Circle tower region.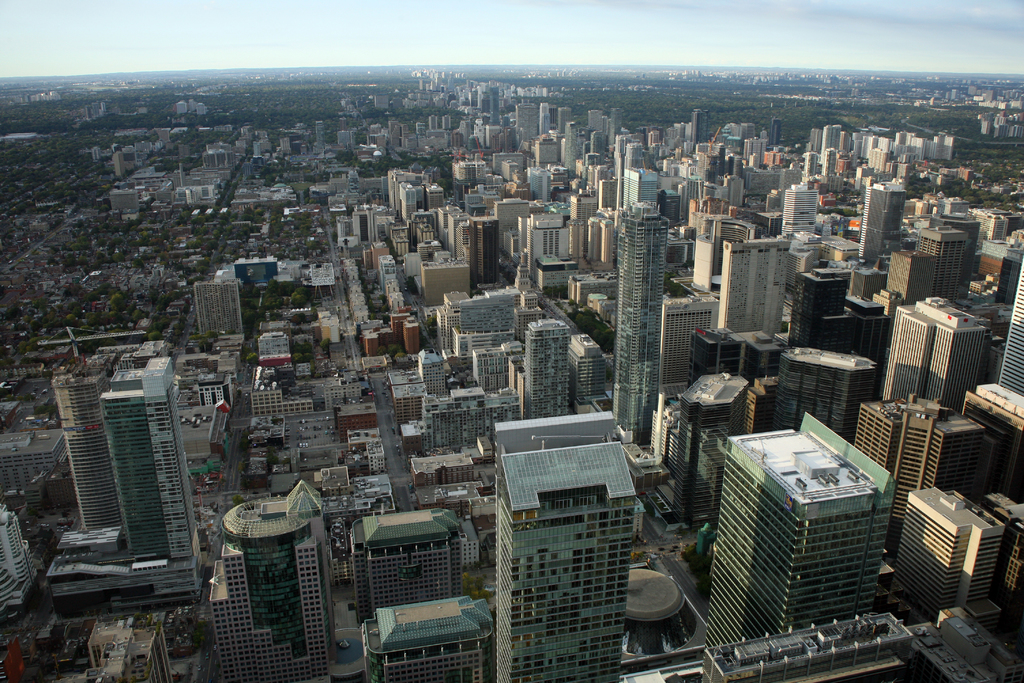
Region: crop(819, 122, 840, 160).
